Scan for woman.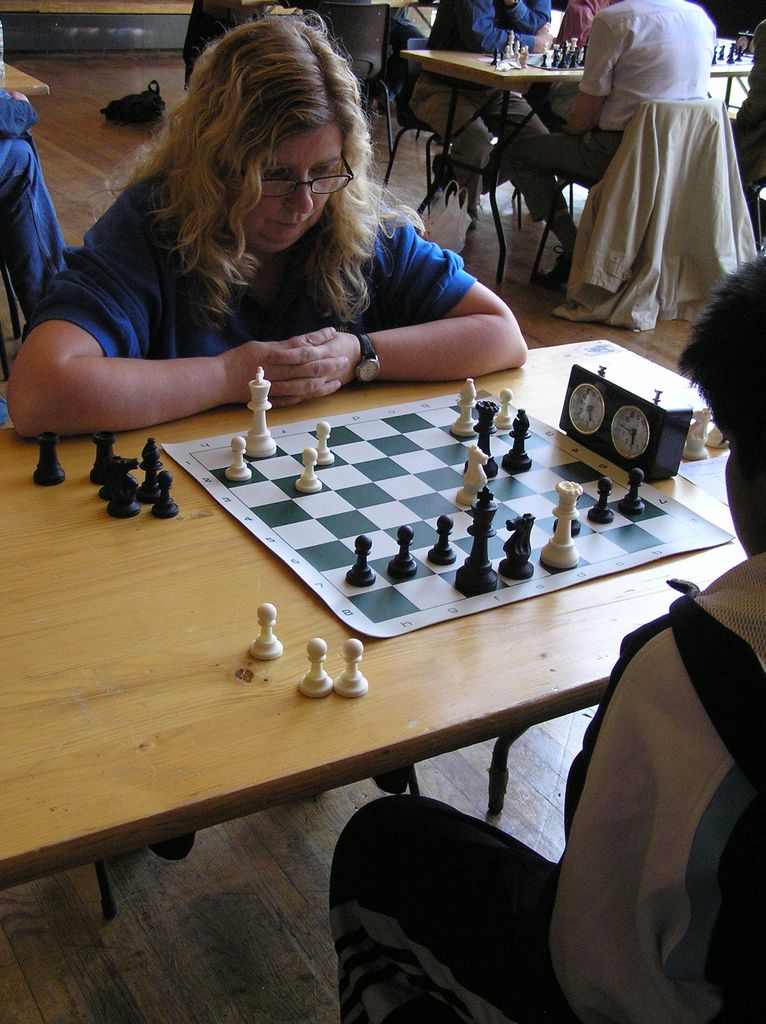
Scan result: [left=34, top=49, right=534, bottom=442].
